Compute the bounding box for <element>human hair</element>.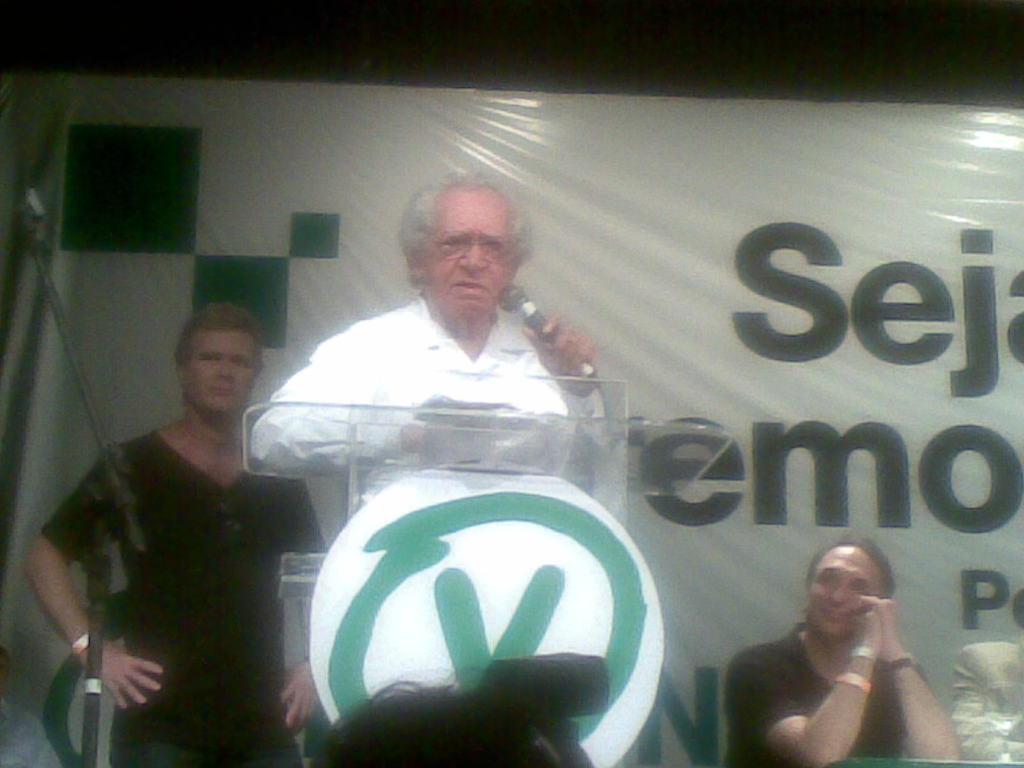
837, 526, 895, 599.
